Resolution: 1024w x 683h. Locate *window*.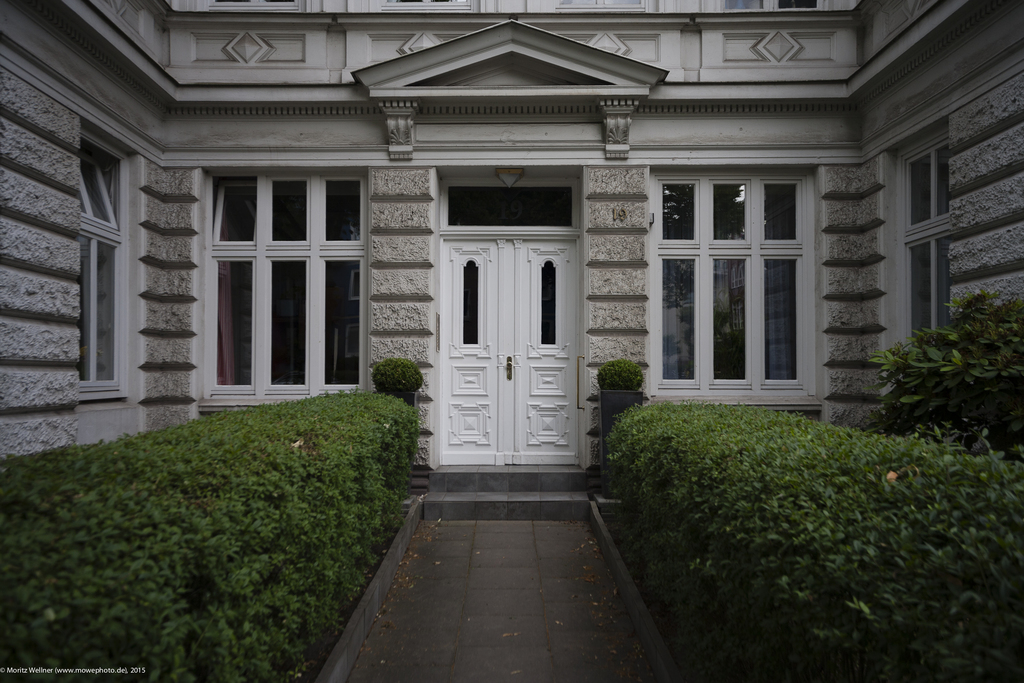
crop(643, 167, 819, 407).
